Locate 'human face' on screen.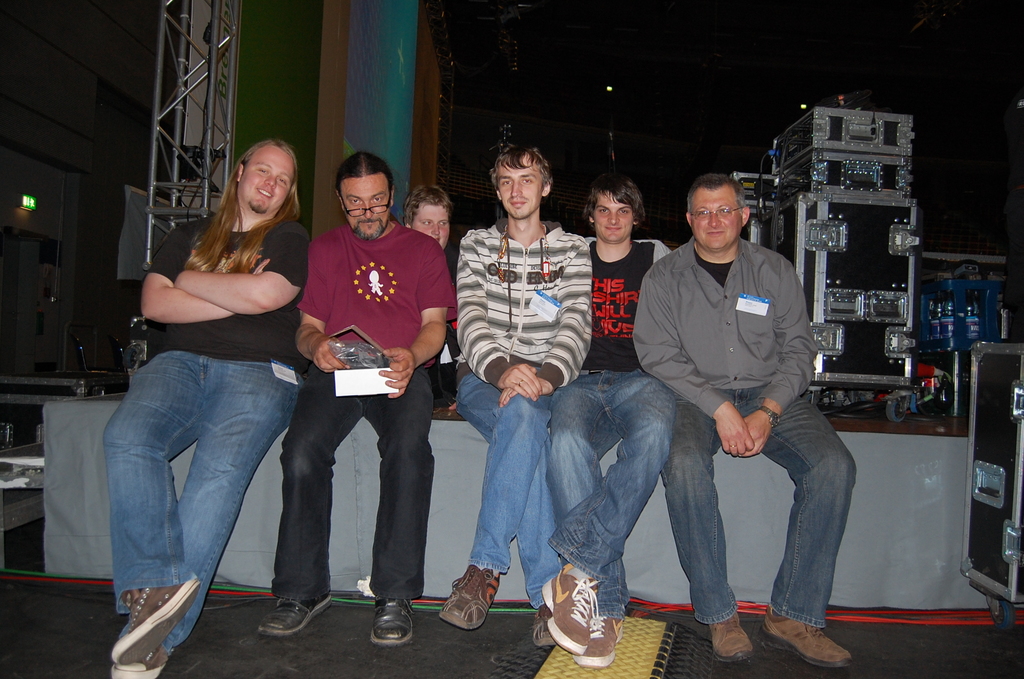
On screen at 346, 178, 387, 240.
